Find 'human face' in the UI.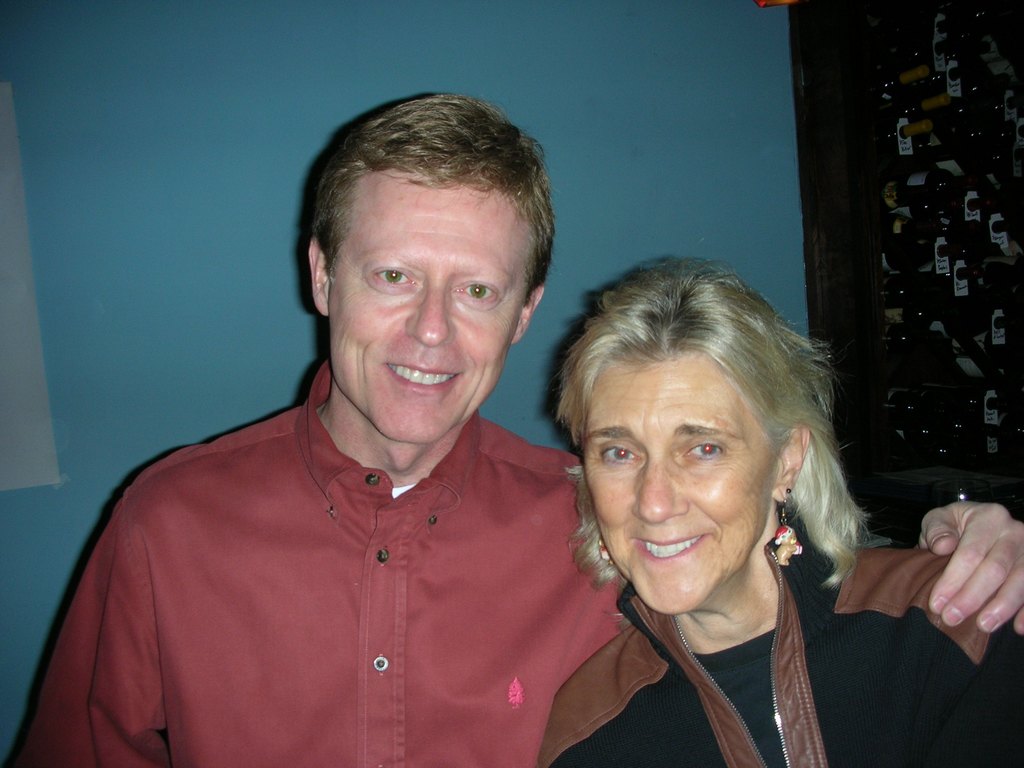
UI element at (x1=582, y1=355, x2=776, y2=611).
